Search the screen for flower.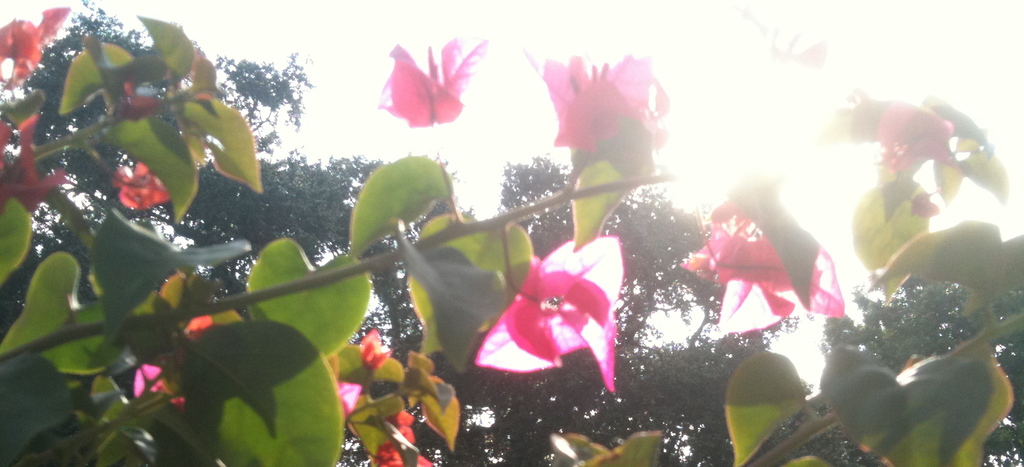
Found at (477,224,618,389).
